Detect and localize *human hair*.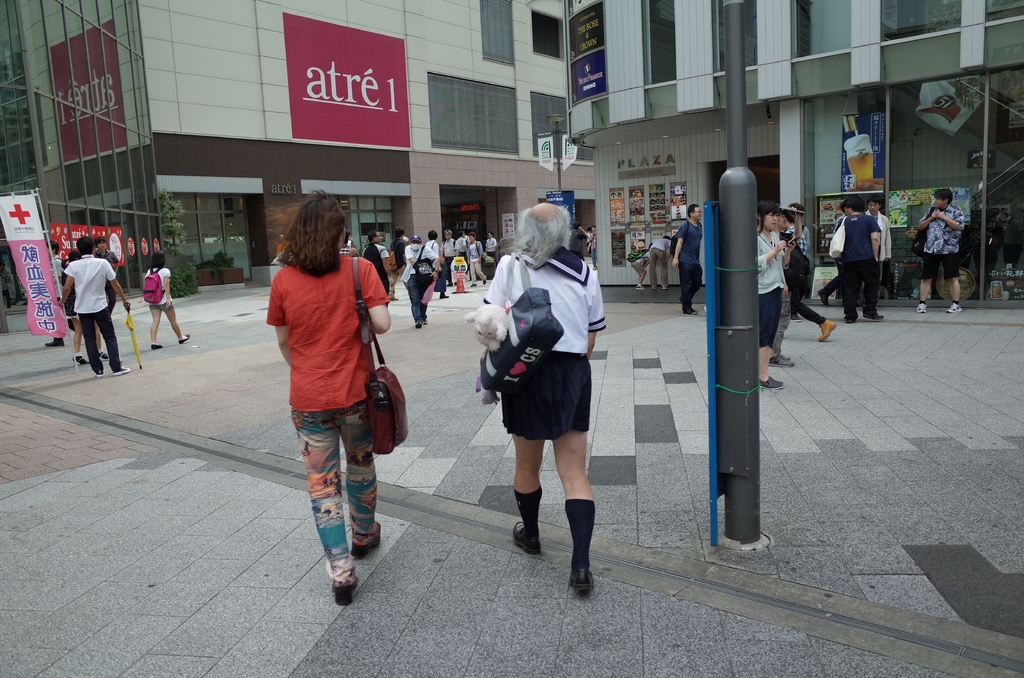
Localized at select_region(847, 197, 866, 213).
